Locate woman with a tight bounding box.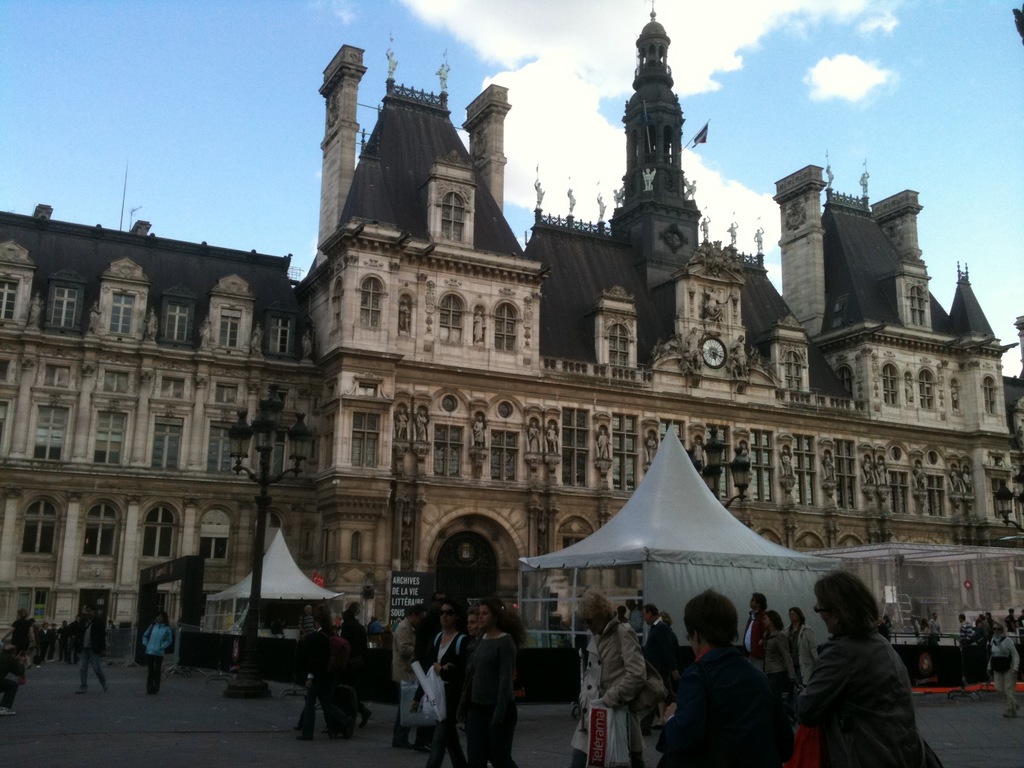
pyautogui.locateOnScreen(787, 604, 826, 698).
